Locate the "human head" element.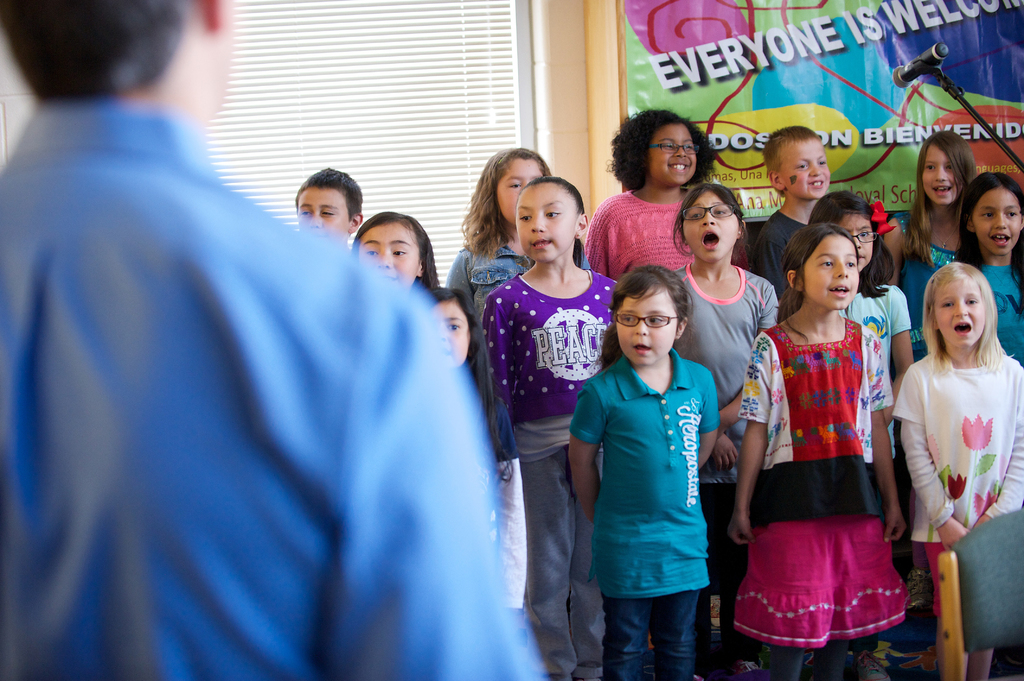
Element bbox: 458 143 552 259.
